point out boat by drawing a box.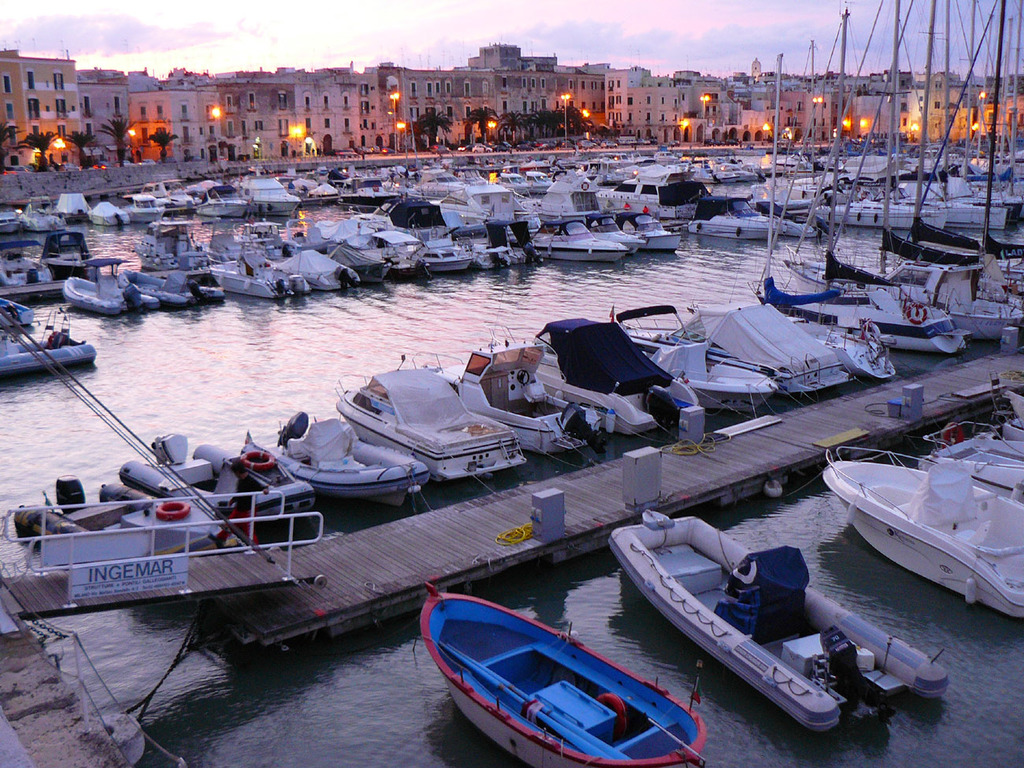
(428,593,717,752).
